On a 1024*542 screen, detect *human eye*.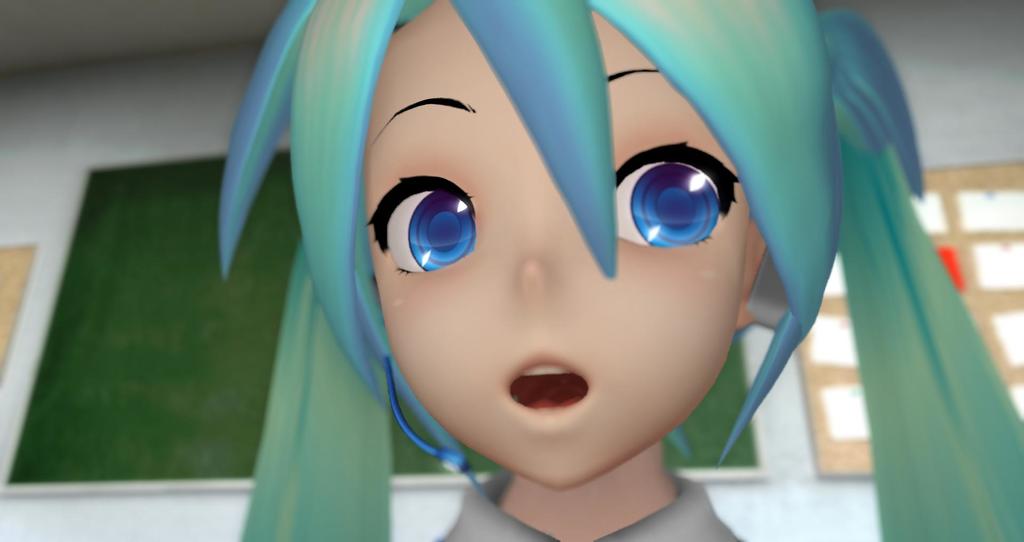
(x1=609, y1=136, x2=745, y2=252).
